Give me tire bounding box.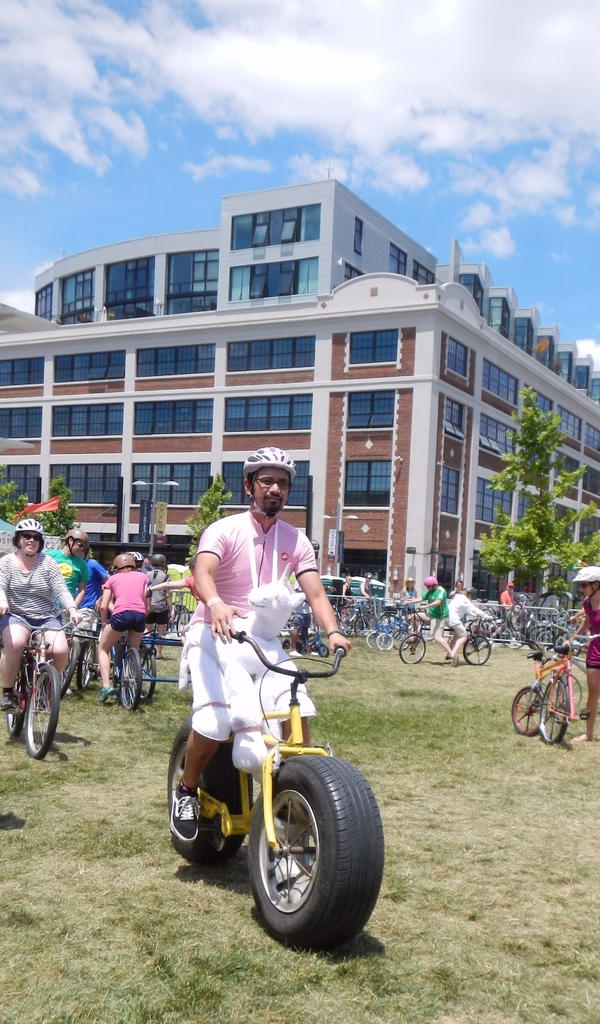
(left=314, top=638, right=328, bottom=659).
